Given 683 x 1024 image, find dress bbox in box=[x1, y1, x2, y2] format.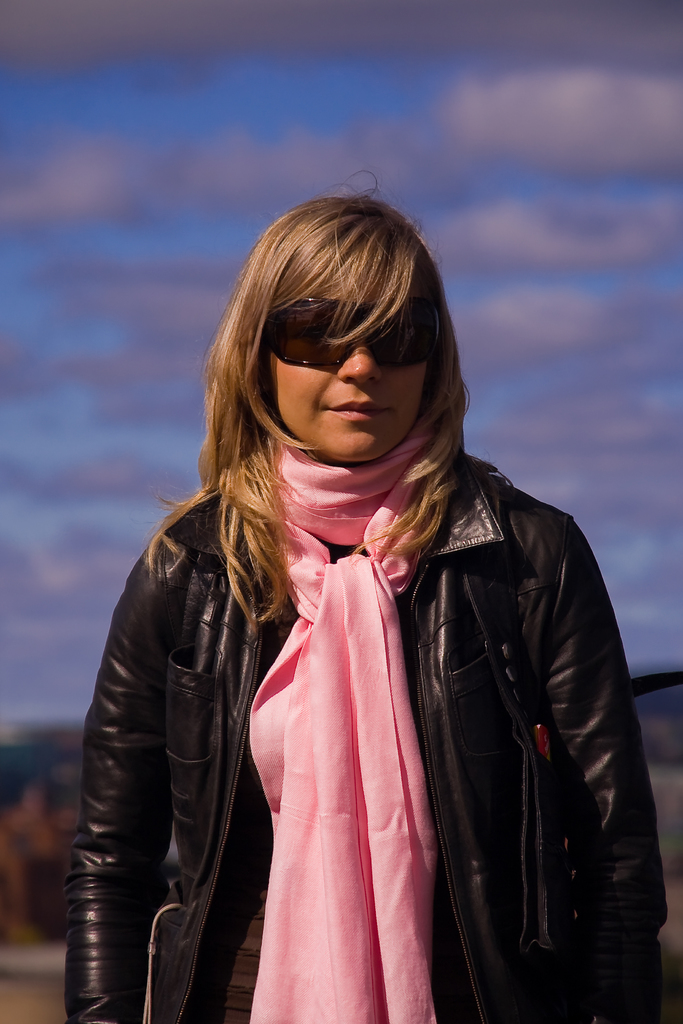
box=[226, 452, 466, 1002].
